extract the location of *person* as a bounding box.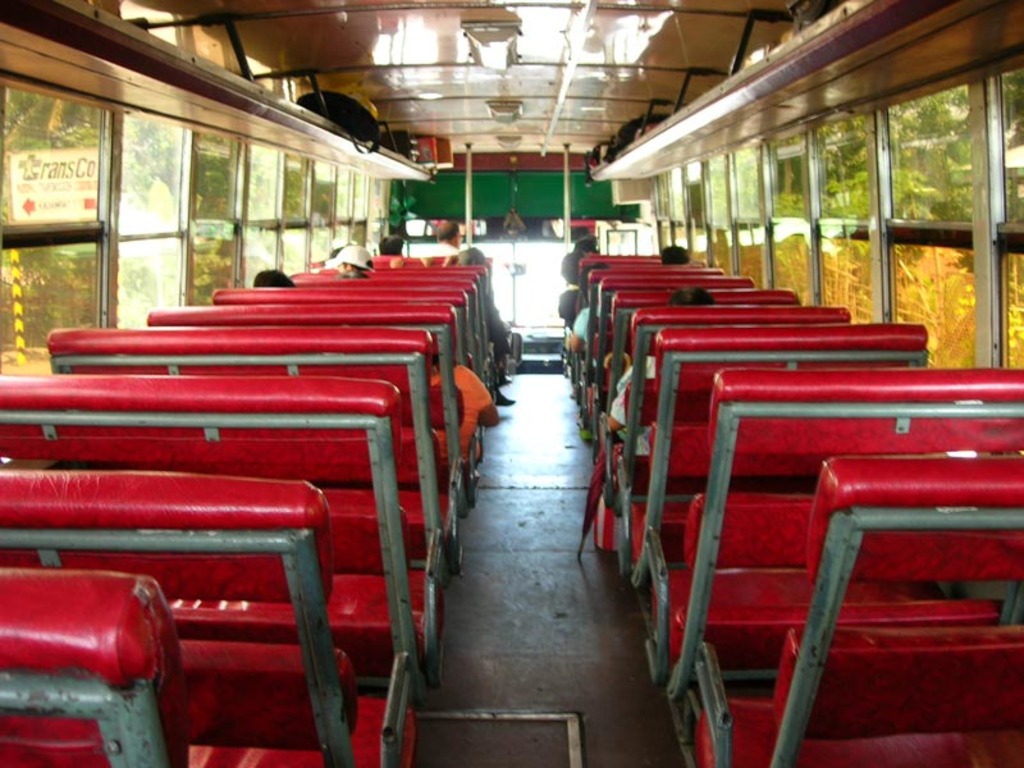
[604, 291, 719, 460].
